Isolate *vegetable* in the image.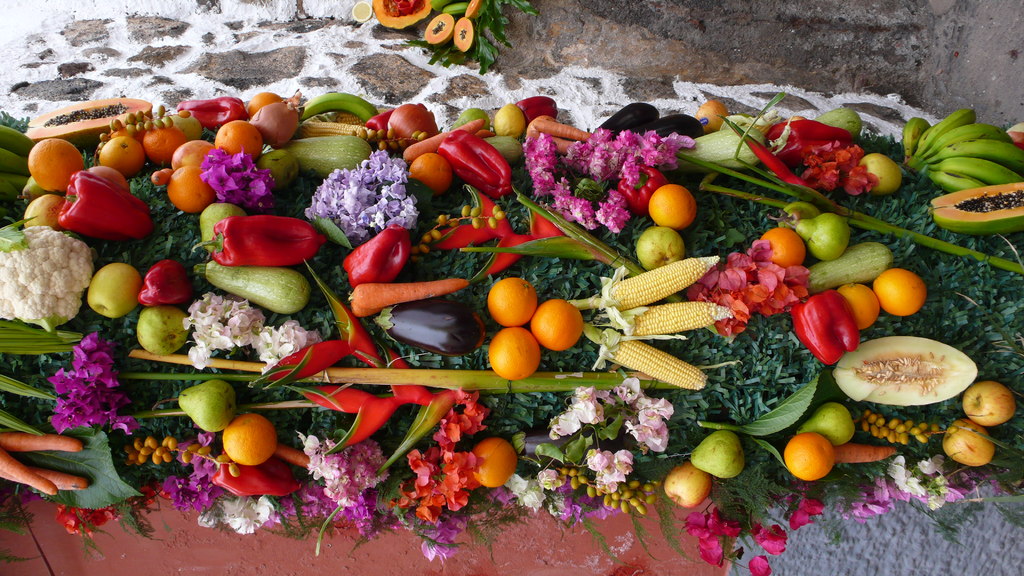
Isolated region: x1=512 y1=414 x2=604 y2=459.
